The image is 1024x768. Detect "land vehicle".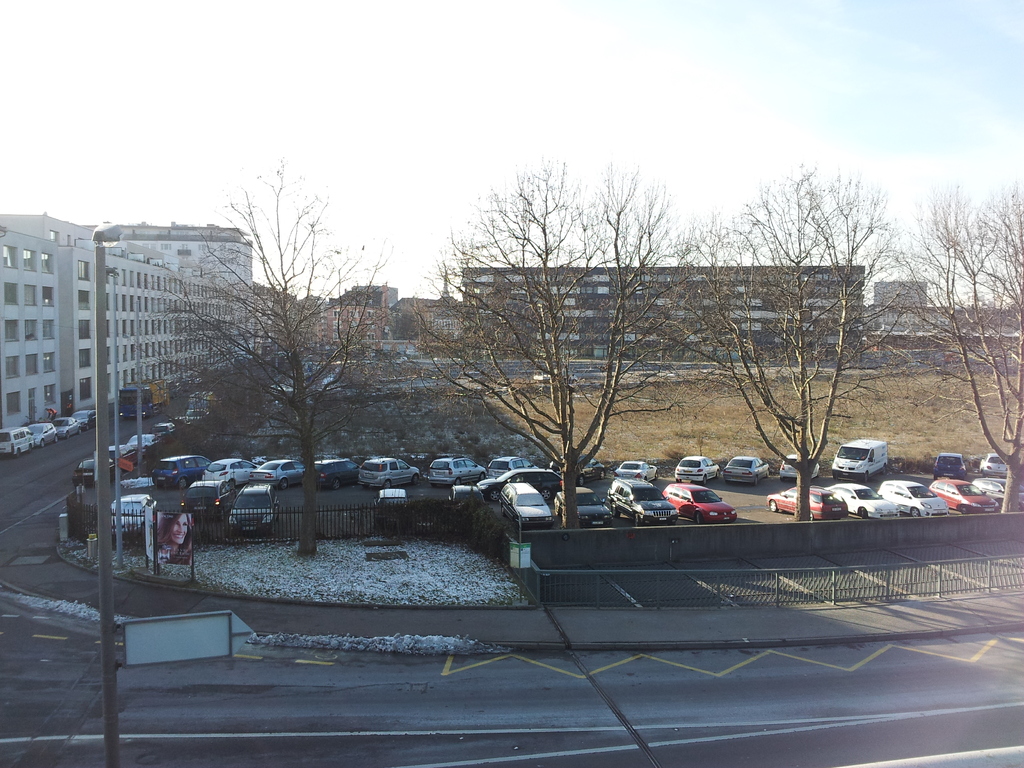
Detection: left=661, top=481, right=740, bottom=525.
